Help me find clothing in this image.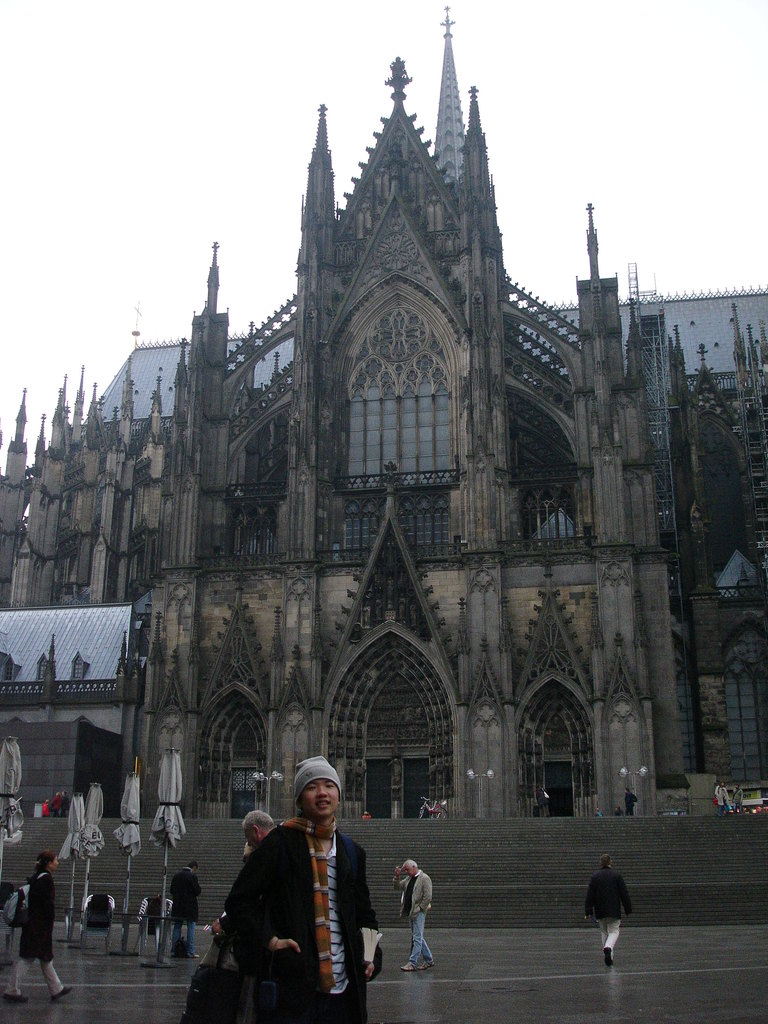
Found it: x1=206 y1=792 x2=379 y2=1015.
